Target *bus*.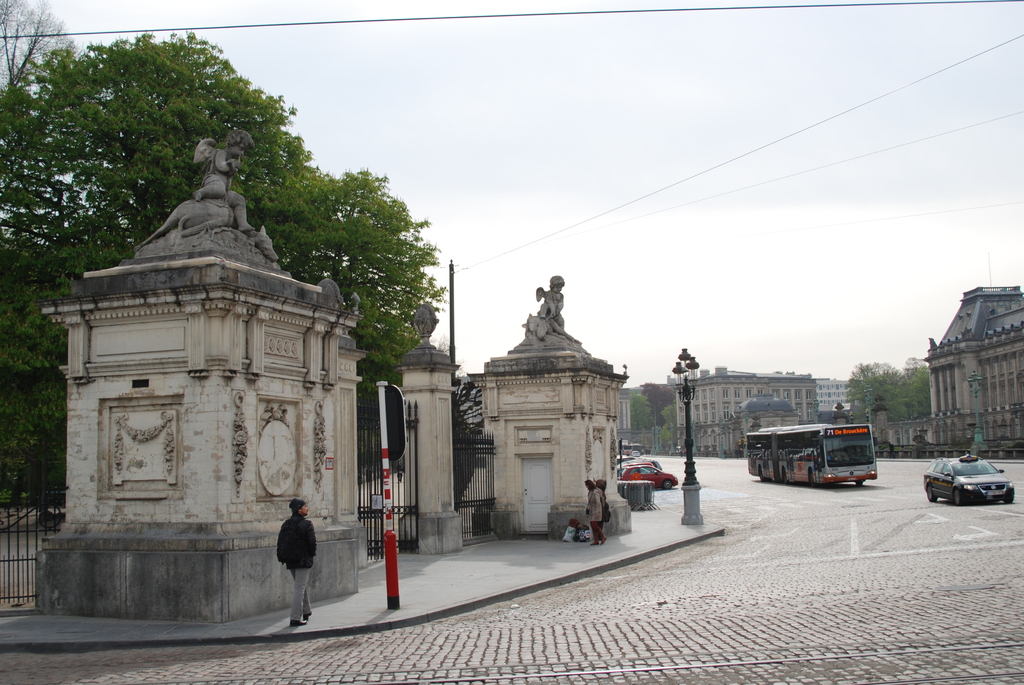
Target region: 745, 426, 876, 486.
